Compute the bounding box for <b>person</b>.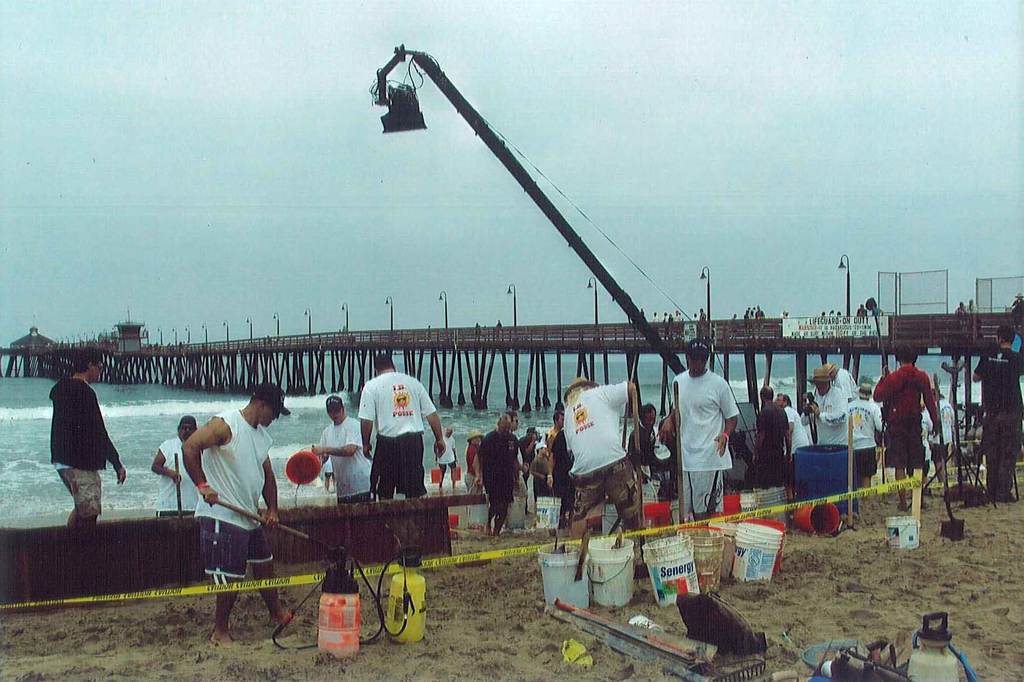
select_region(780, 394, 811, 500).
